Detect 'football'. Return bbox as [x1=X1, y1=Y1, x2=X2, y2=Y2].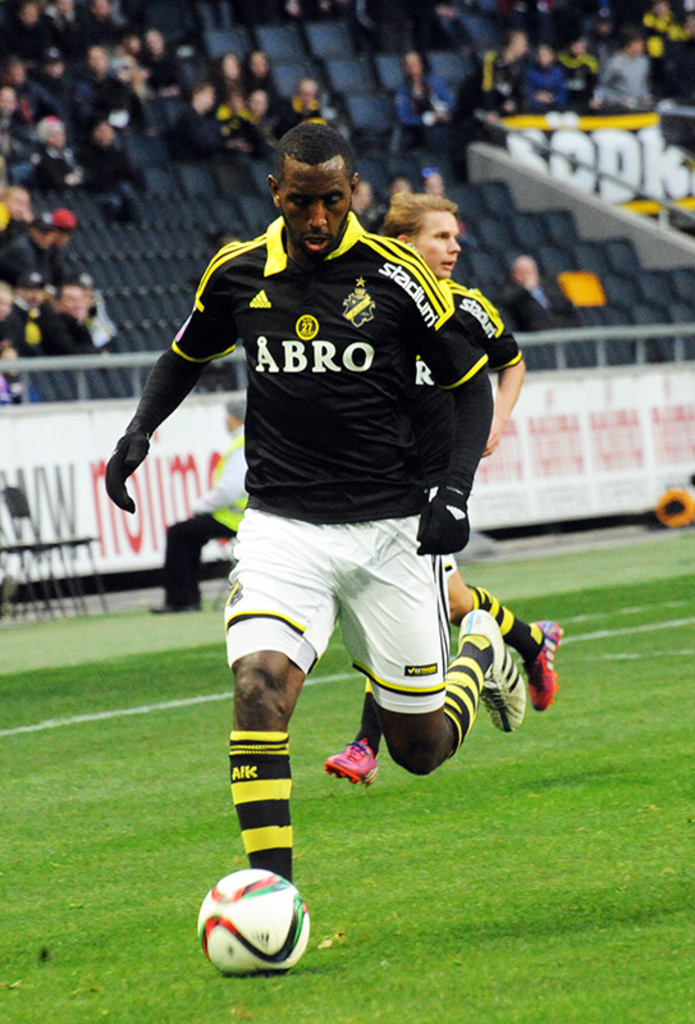
[x1=198, y1=869, x2=317, y2=978].
